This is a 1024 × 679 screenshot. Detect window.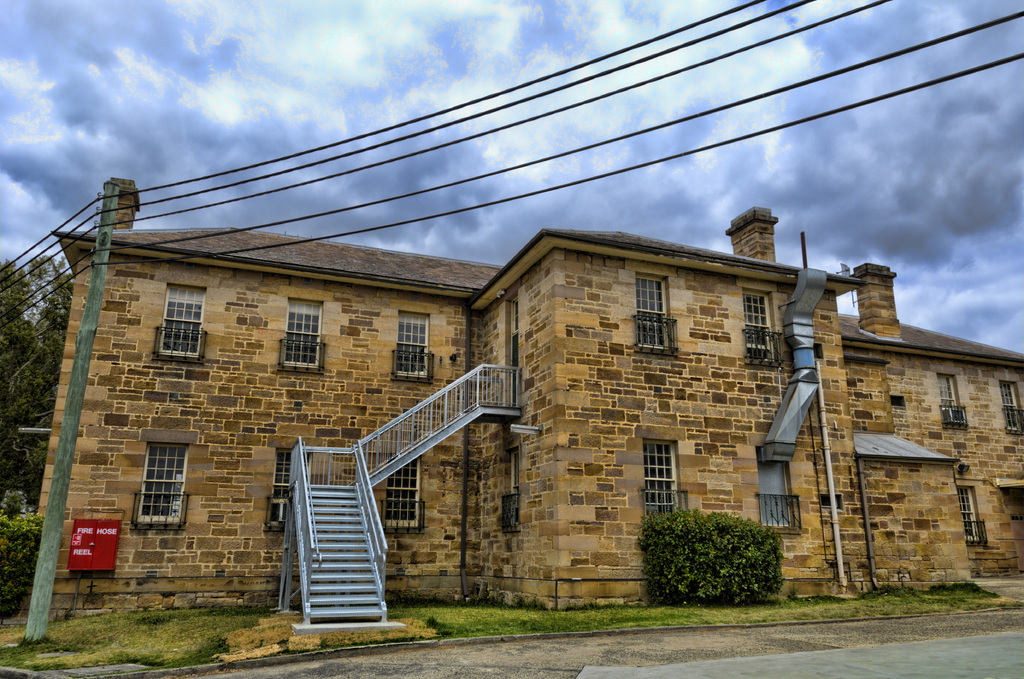
{"x1": 131, "y1": 434, "x2": 187, "y2": 538}.
